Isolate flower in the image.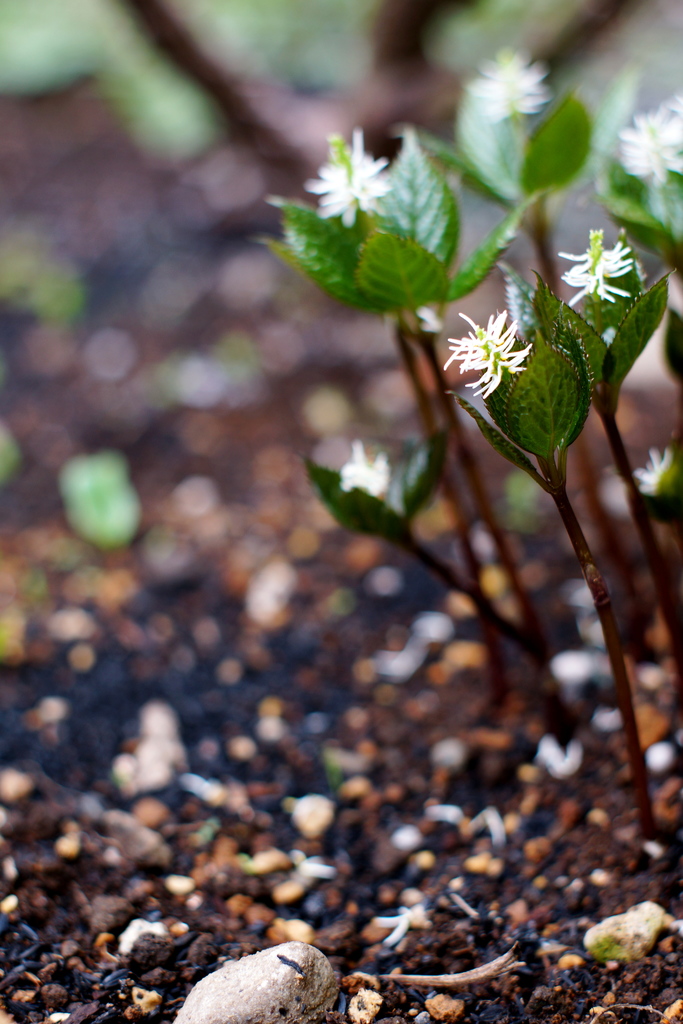
Isolated region: (left=561, top=232, right=640, bottom=307).
